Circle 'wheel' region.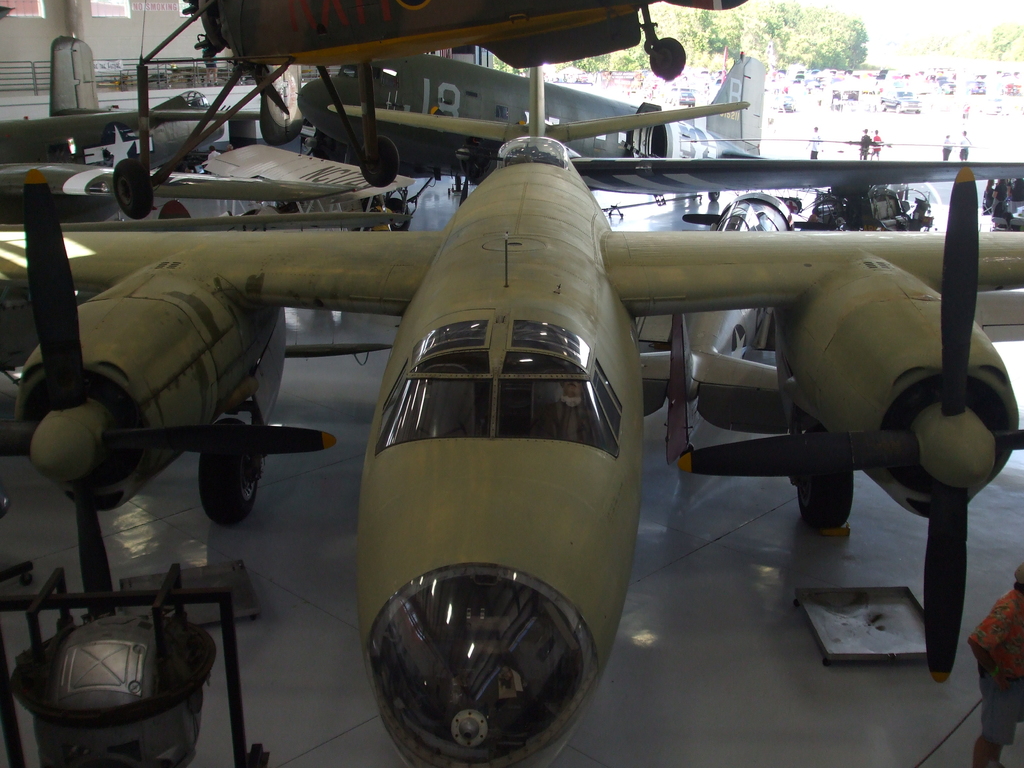
Region: [x1=648, y1=36, x2=684, y2=77].
